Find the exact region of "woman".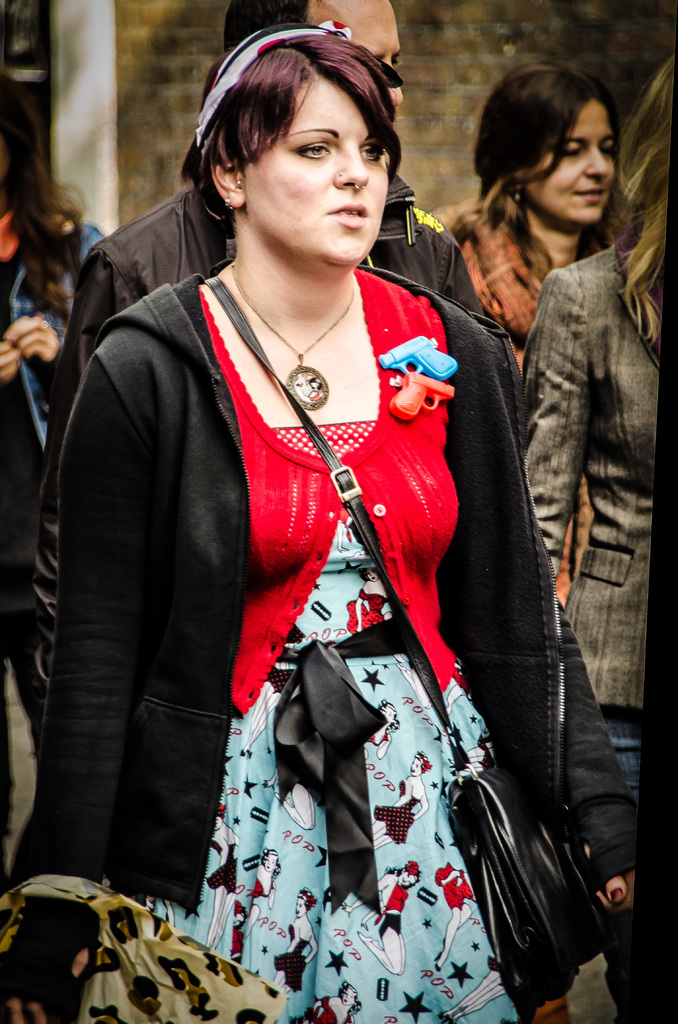
Exact region: [434, 58, 624, 1023].
